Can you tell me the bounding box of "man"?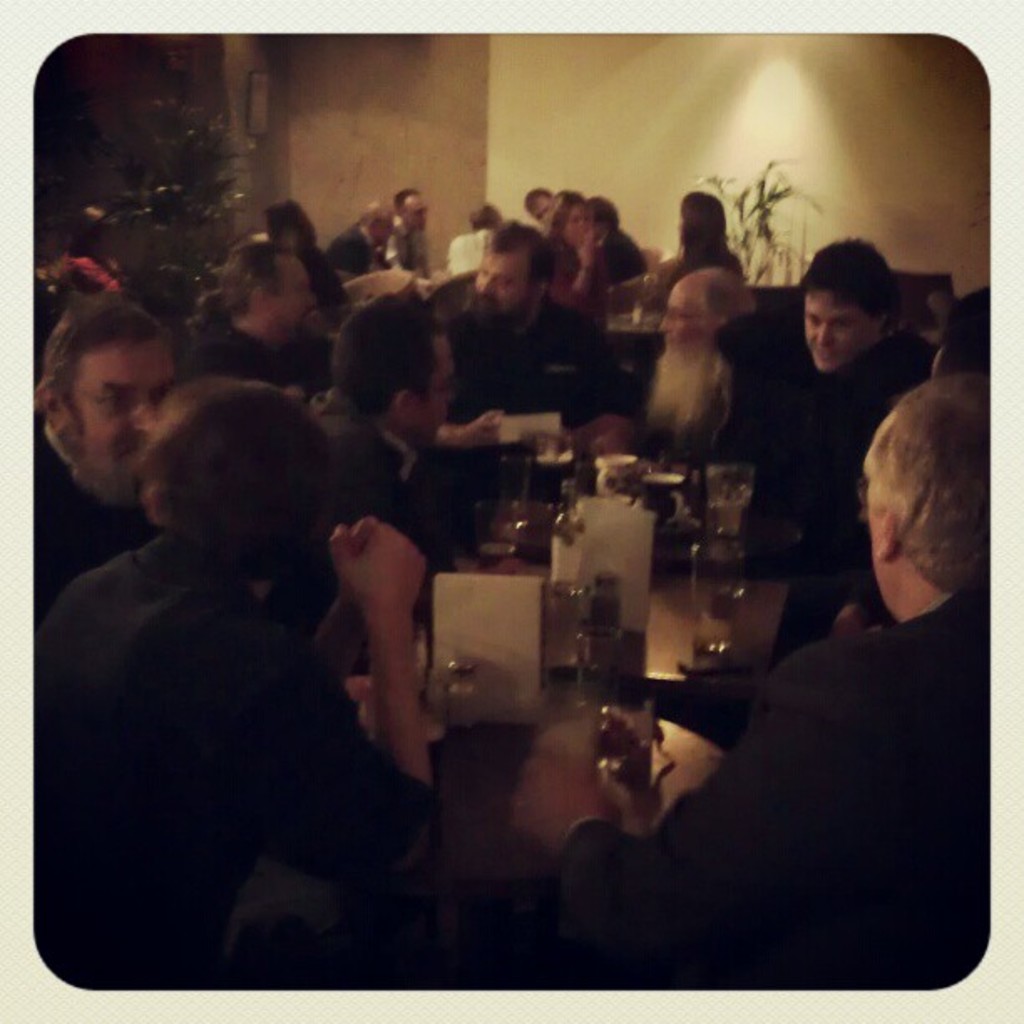
<region>30, 294, 179, 602</region>.
